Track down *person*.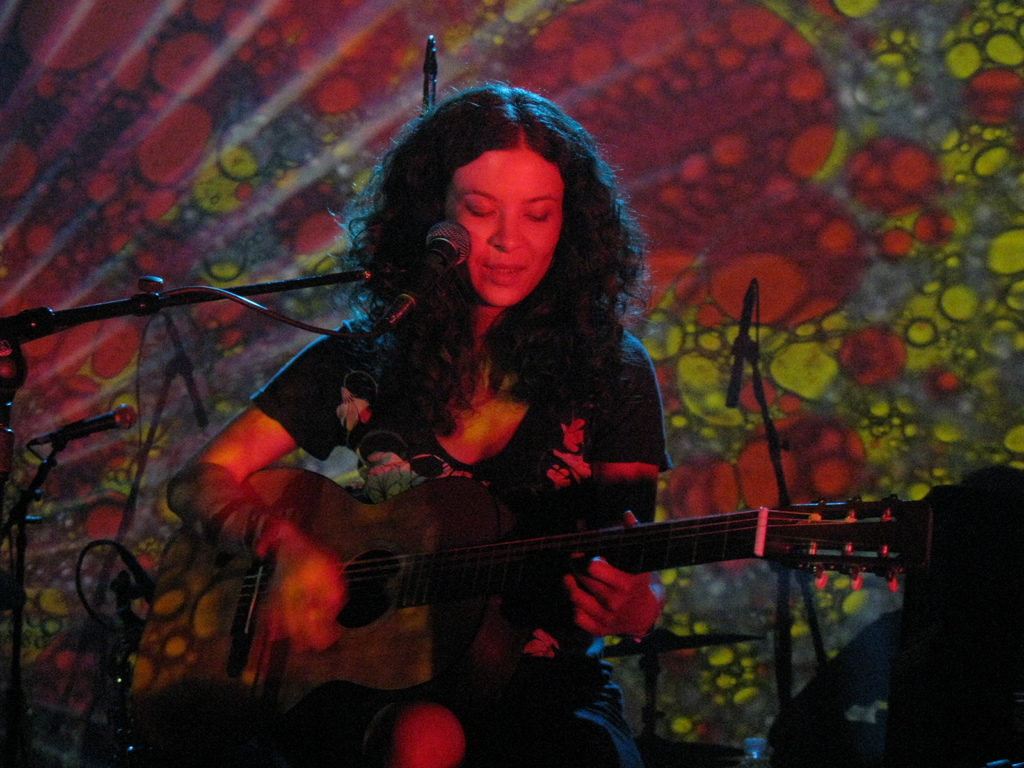
Tracked to 161/82/684/767.
